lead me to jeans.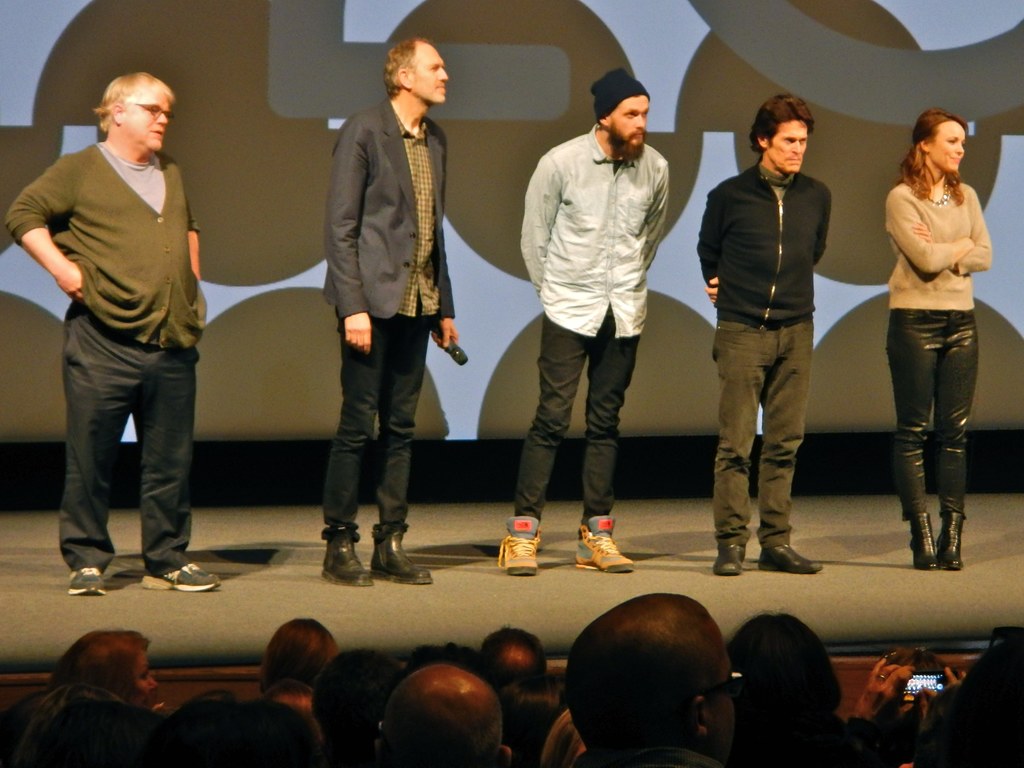
Lead to left=712, top=314, right=815, bottom=543.
